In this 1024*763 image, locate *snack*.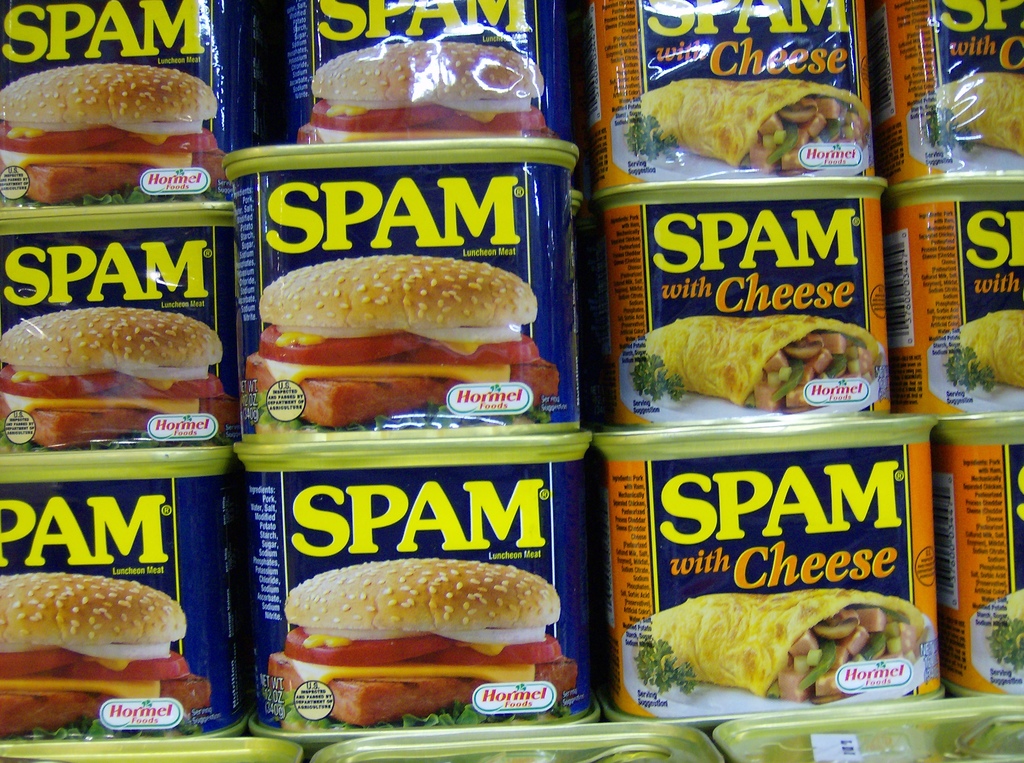
Bounding box: box=[990, 586, 1023, 674].
